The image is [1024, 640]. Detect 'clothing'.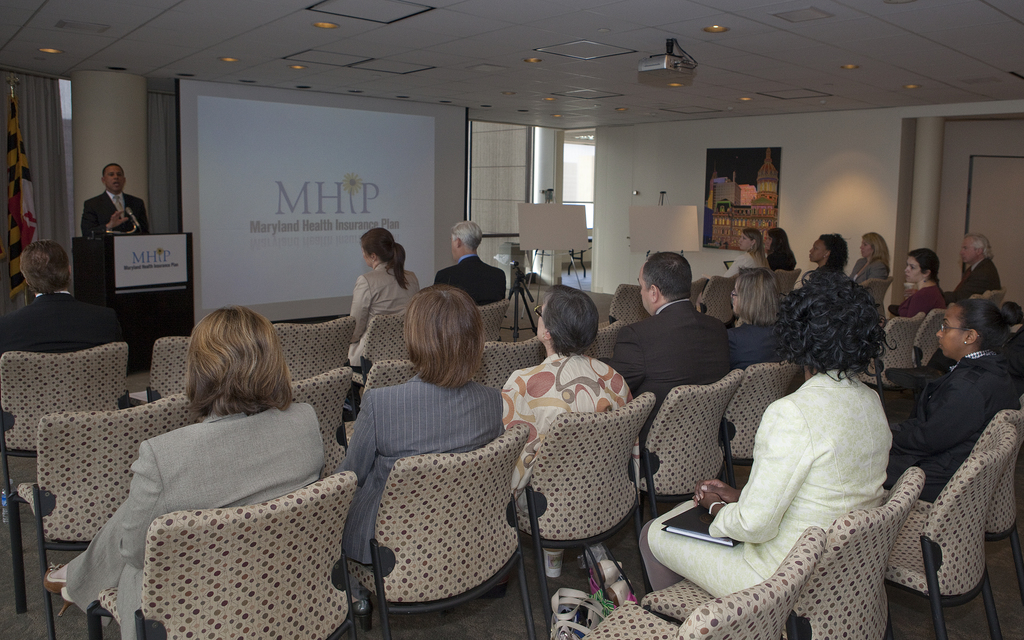
Detection: {"left": 434, "top": 253, "right": 509, "bottom": 310}.
